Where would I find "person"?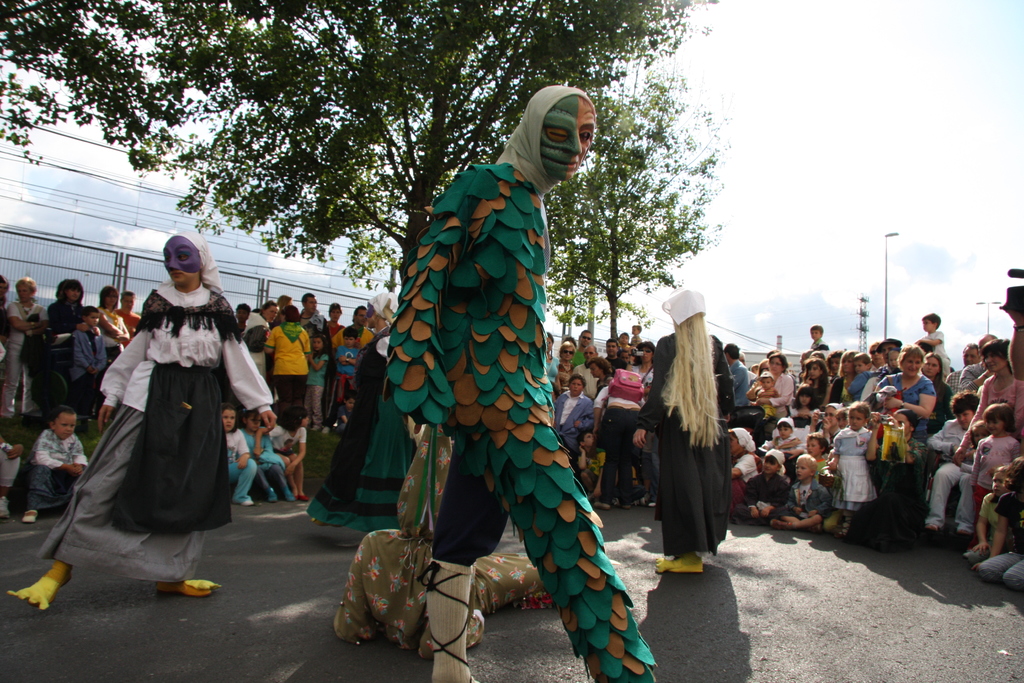
At 381 83 659 682.
